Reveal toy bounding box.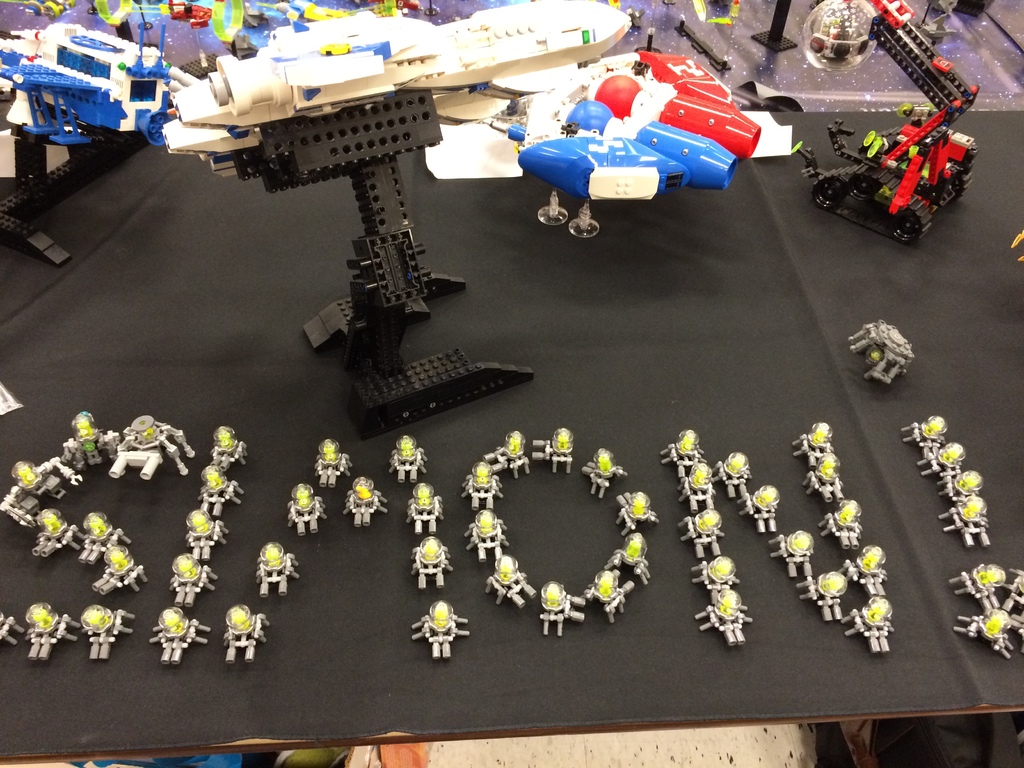
Revealed: 168/554/221/604.
